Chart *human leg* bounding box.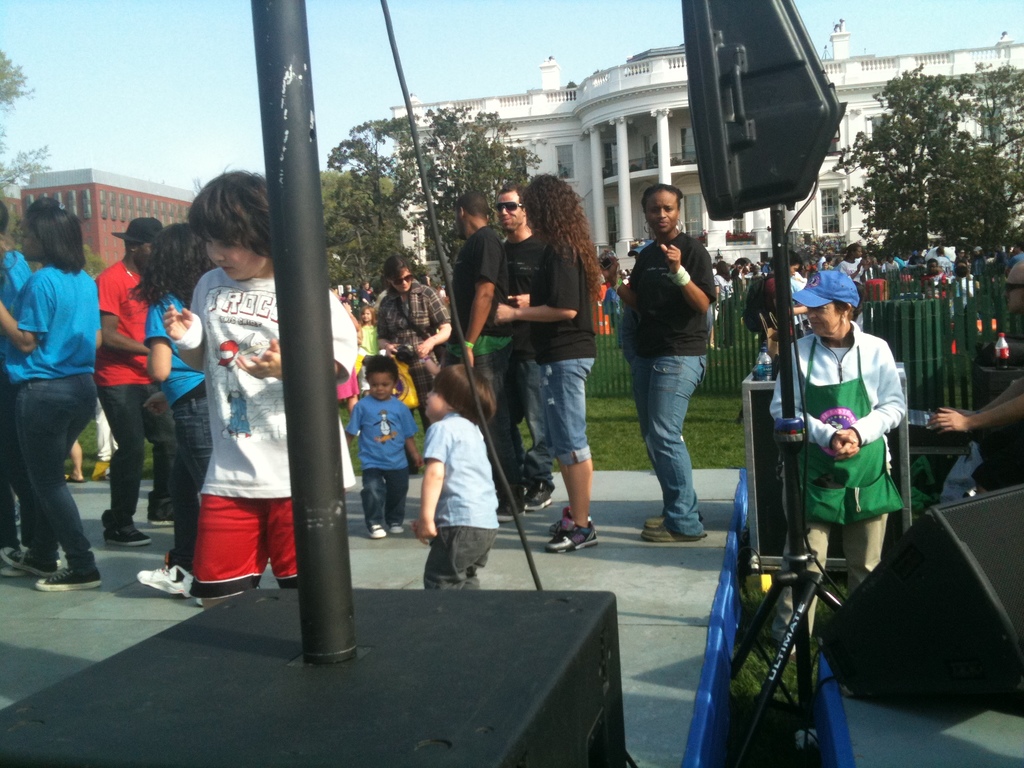
Charted: (left=268, top=495, right=296, bottom=584).
